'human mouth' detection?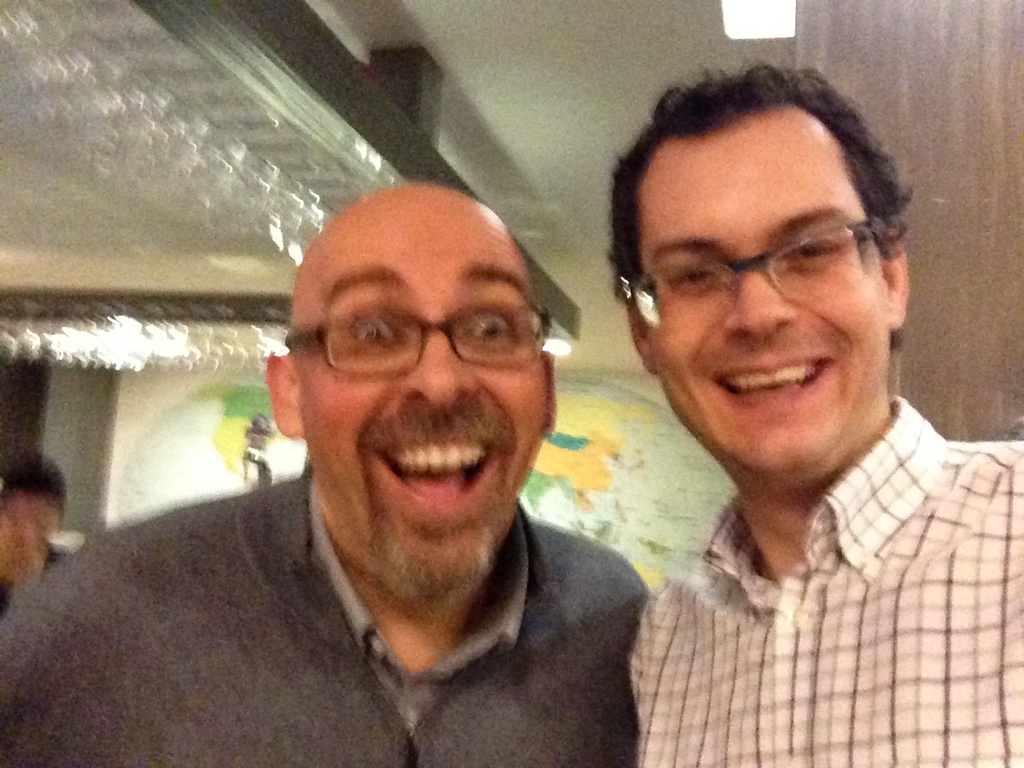
(354, 423, 509, 527)
